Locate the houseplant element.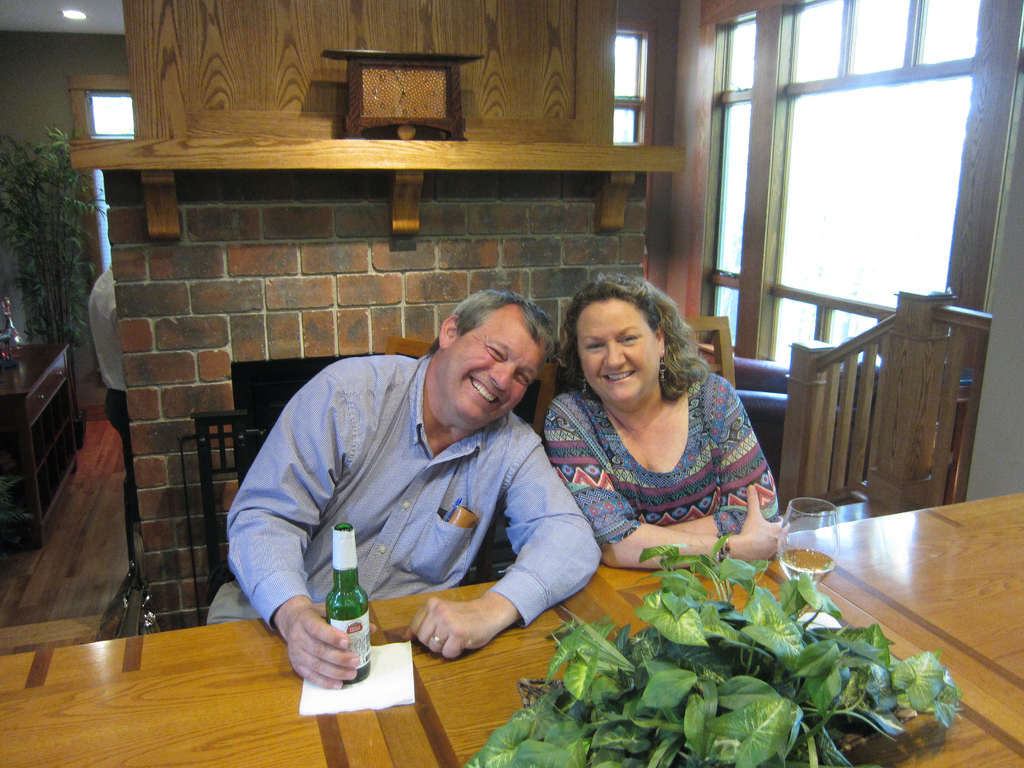
Element bbox: l=0, t=126, r=105, b=451.
